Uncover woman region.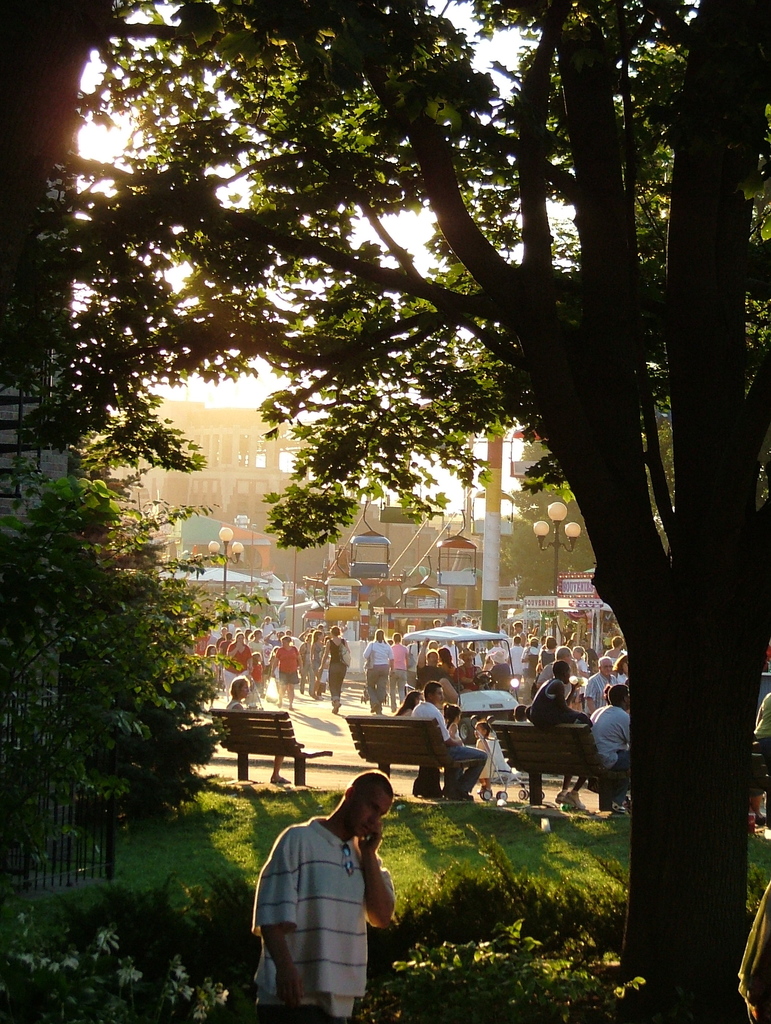
Uncovered: bbox=(540, 634, 560, 668).
